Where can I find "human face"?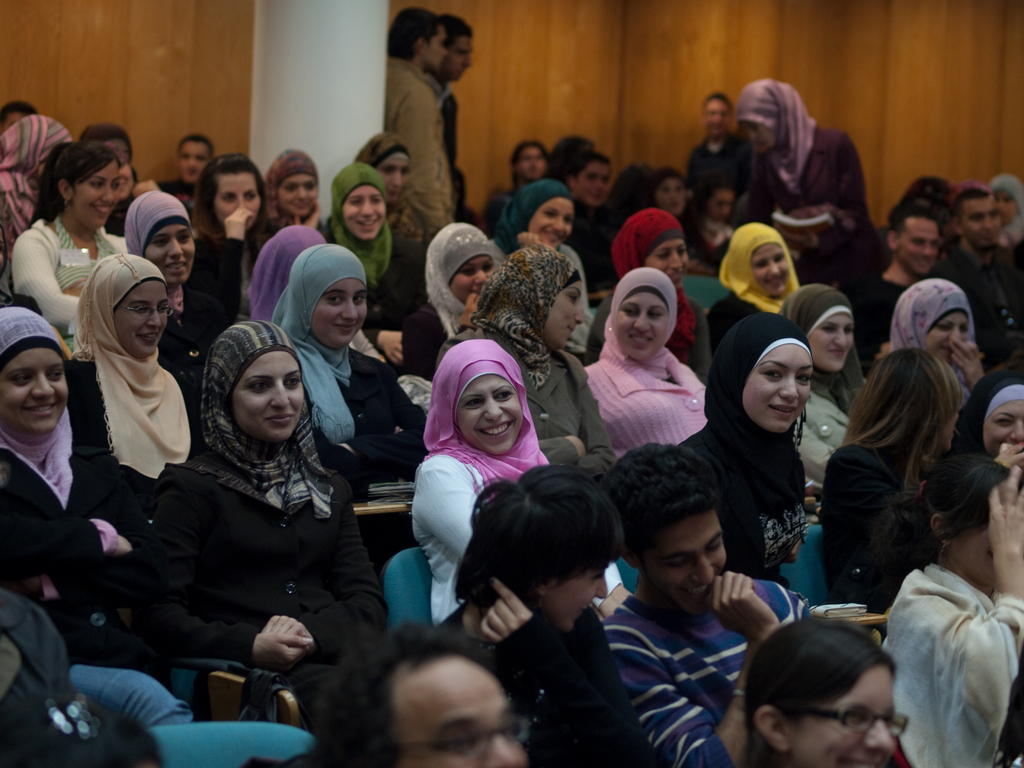
You can find it at rect(313, 275, 361, 345).
